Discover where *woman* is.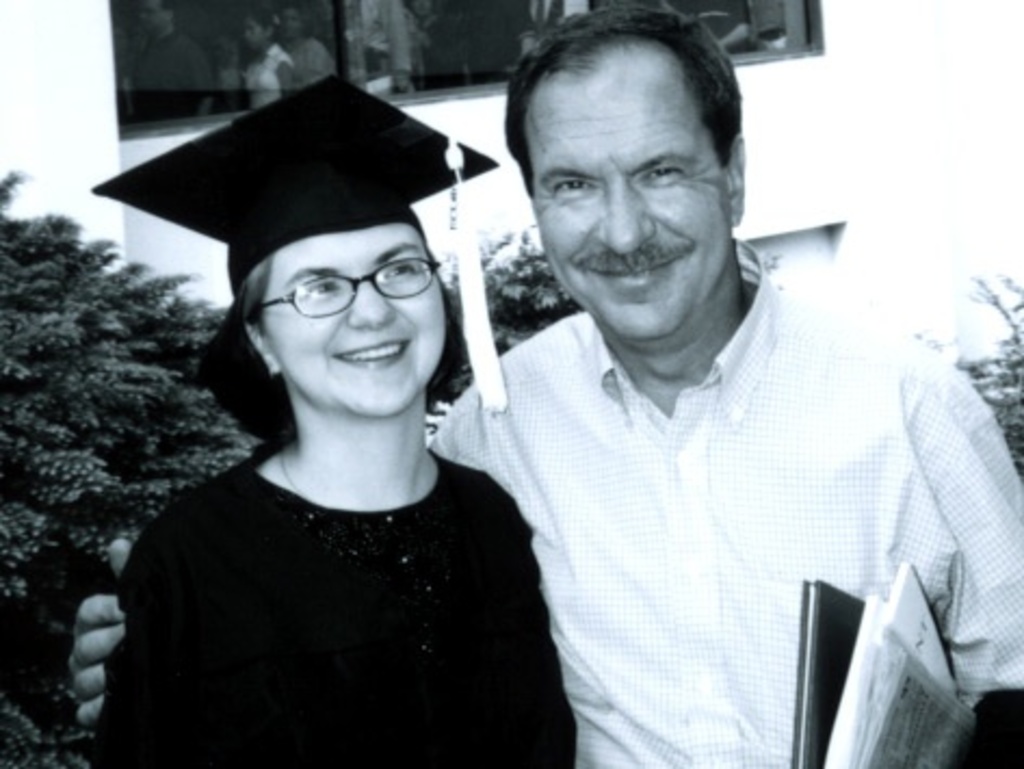
Discovered at <region>65, 136, 680, 754</region>.
